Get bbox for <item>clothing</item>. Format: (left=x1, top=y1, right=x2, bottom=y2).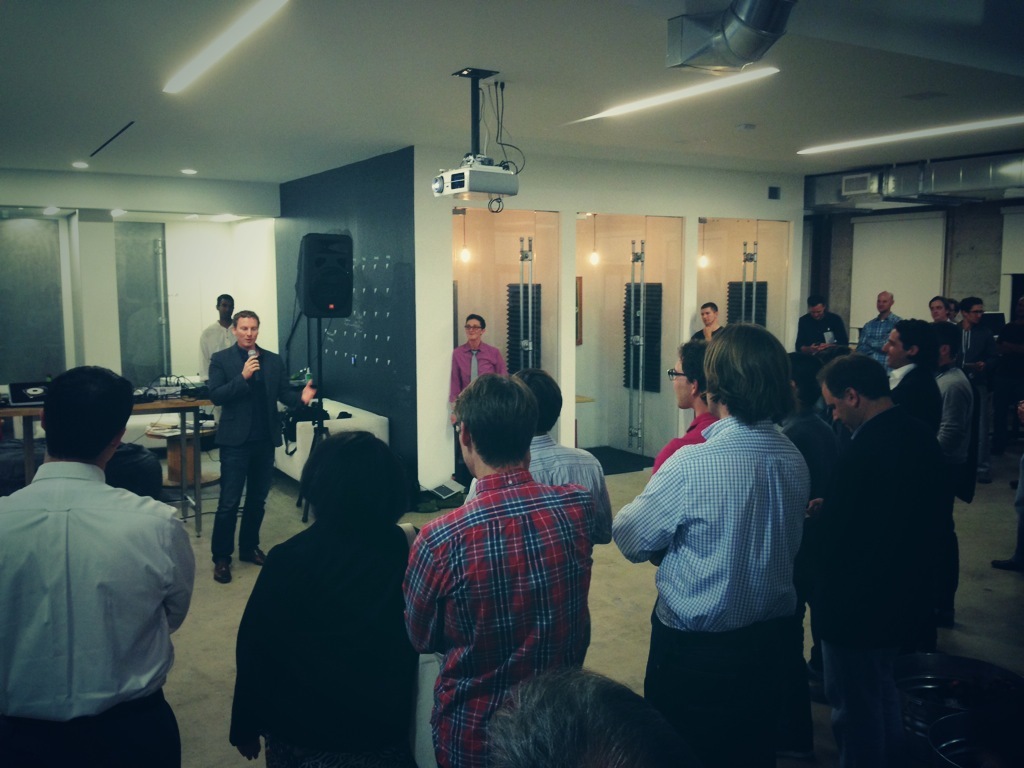
(left=227, top=517, right=419, bottom=767).
